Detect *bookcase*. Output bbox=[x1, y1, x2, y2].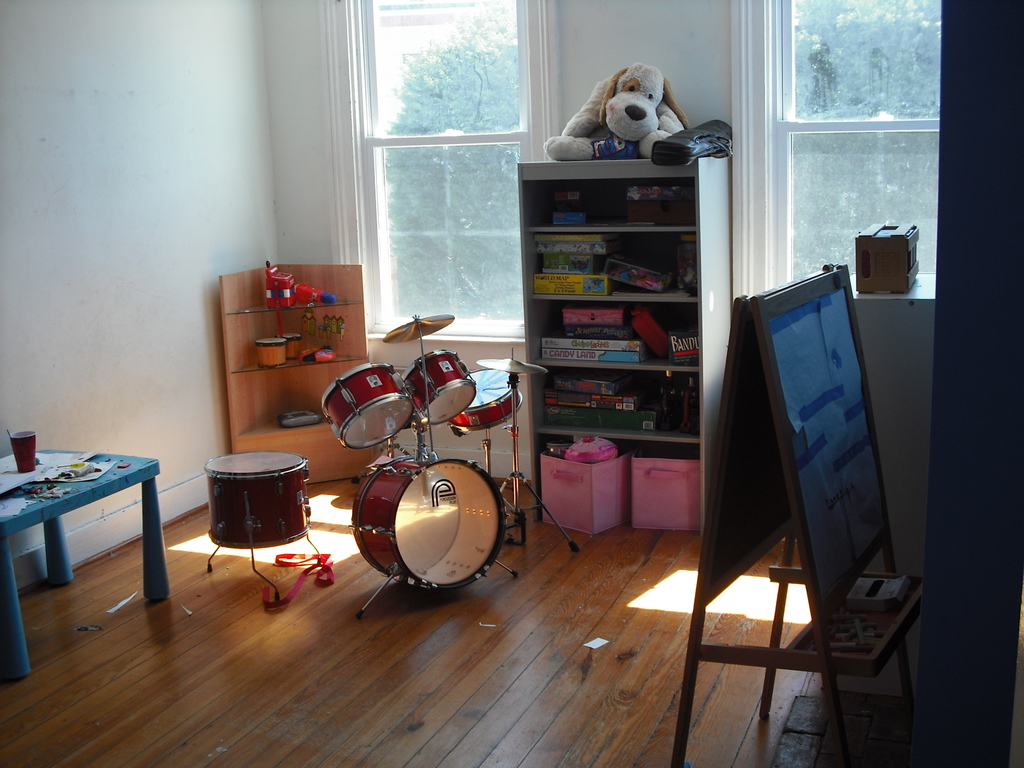
bbox=[510, 127, 734, 526].
